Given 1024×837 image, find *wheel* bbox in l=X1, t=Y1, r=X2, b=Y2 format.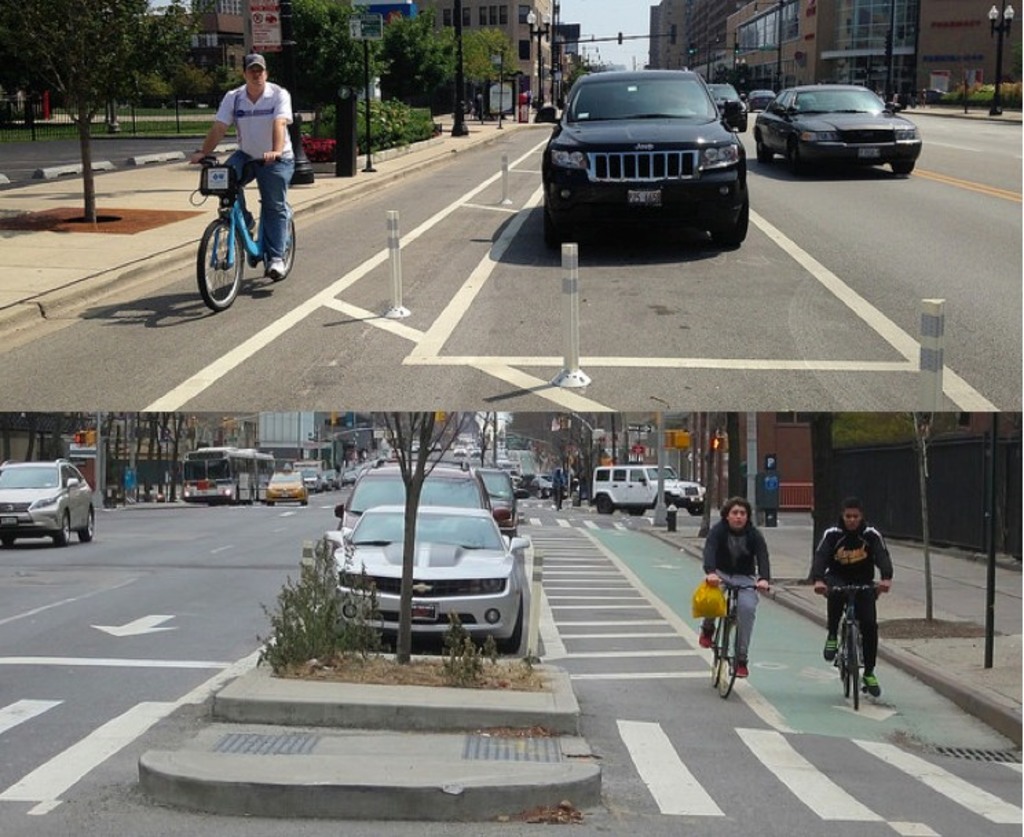
l=844, t=625, r=862, b=713.
